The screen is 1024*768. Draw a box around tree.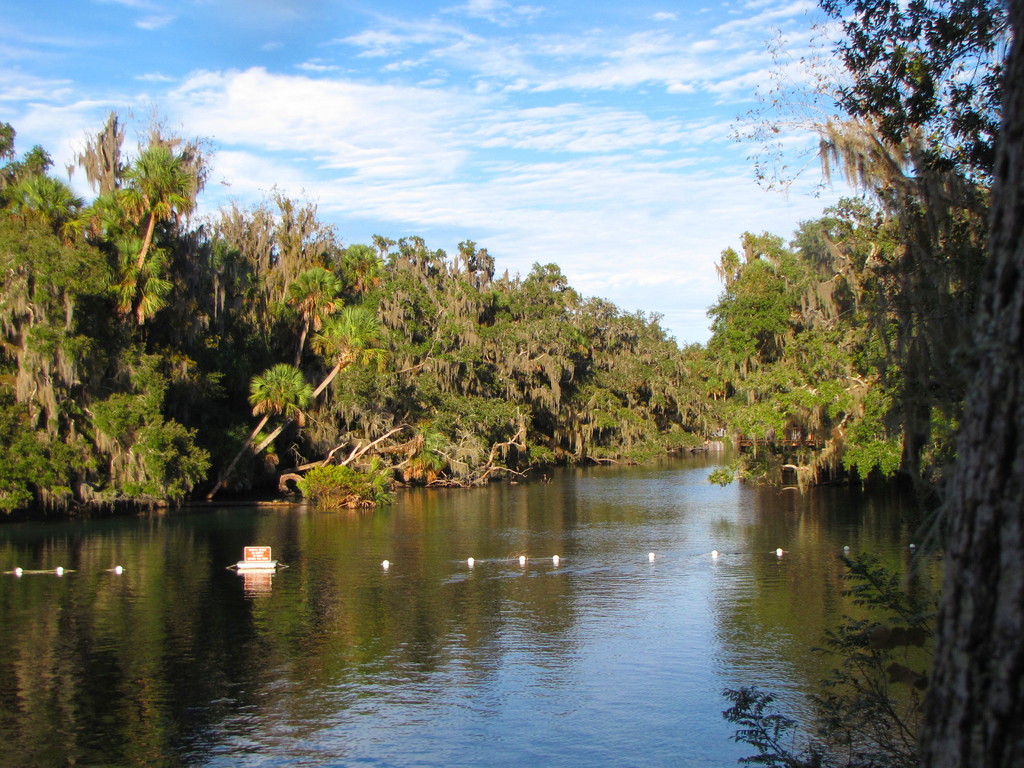
0, 139, 211, 495.
